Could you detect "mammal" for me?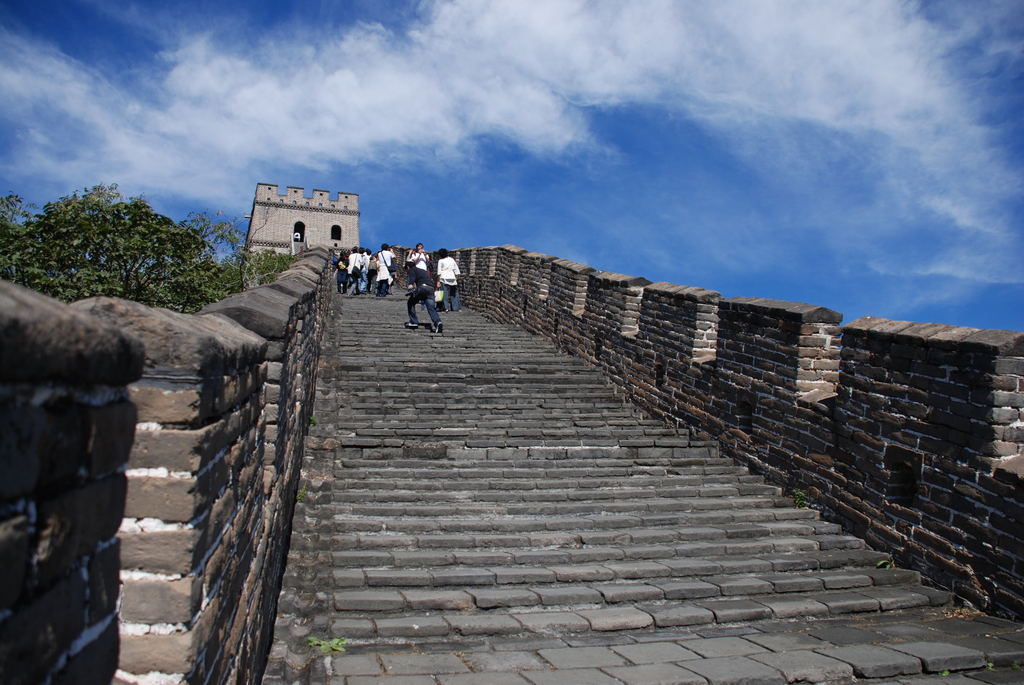
Detection result: (x1=408, y1=241, x2=429, y2=270).
